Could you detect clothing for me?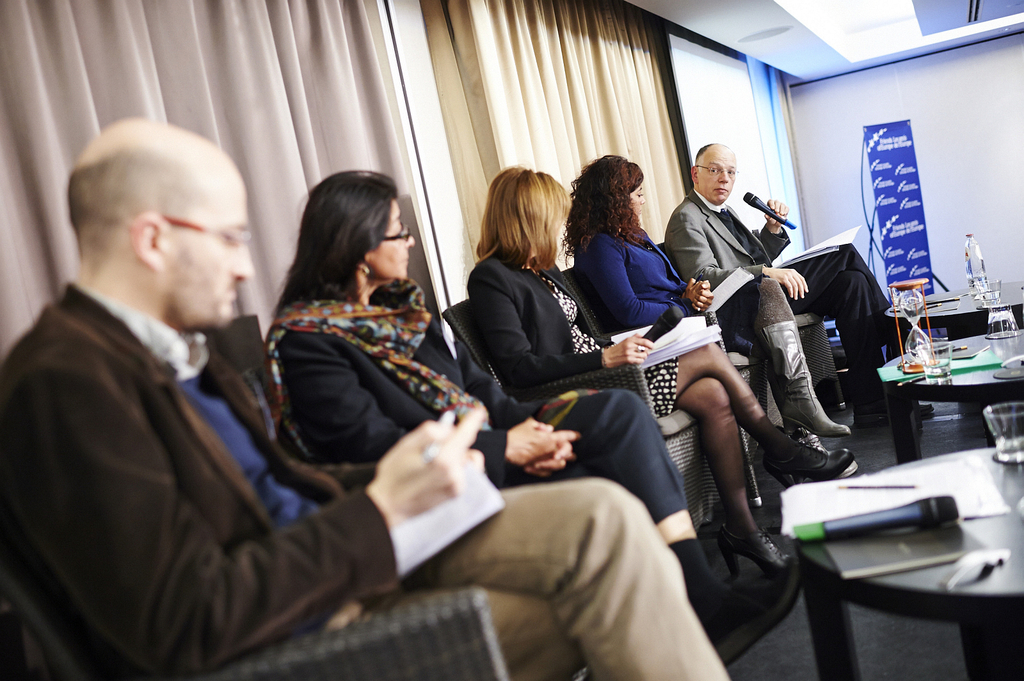
Detection result: locate(671, 185, 893, 400).
